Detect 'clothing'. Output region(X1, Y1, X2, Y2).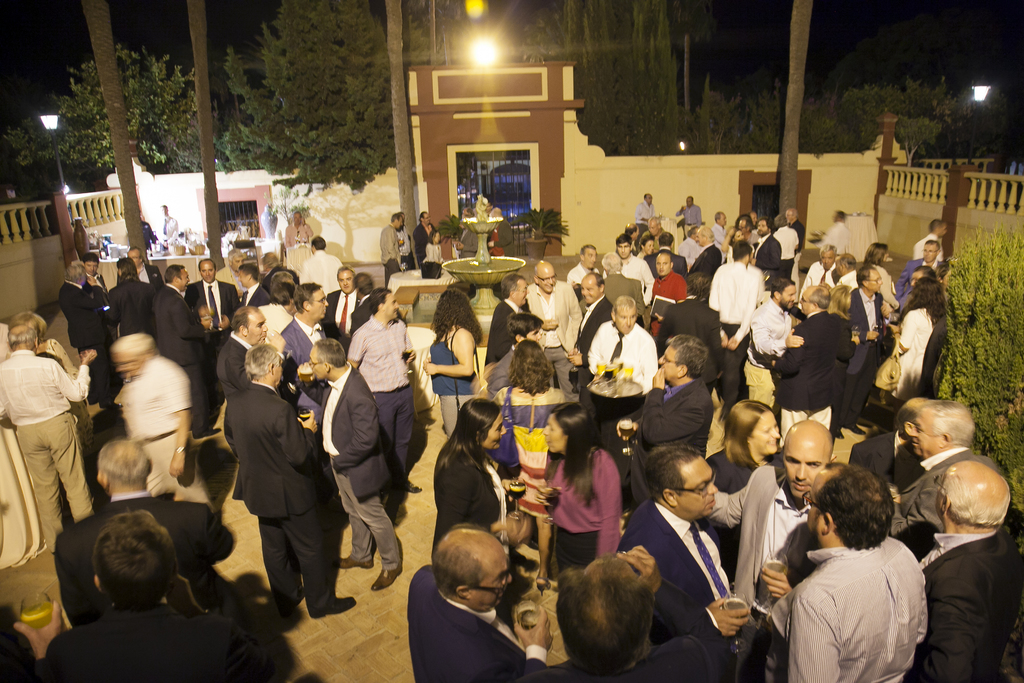
region(538, 434, 628, 577).
